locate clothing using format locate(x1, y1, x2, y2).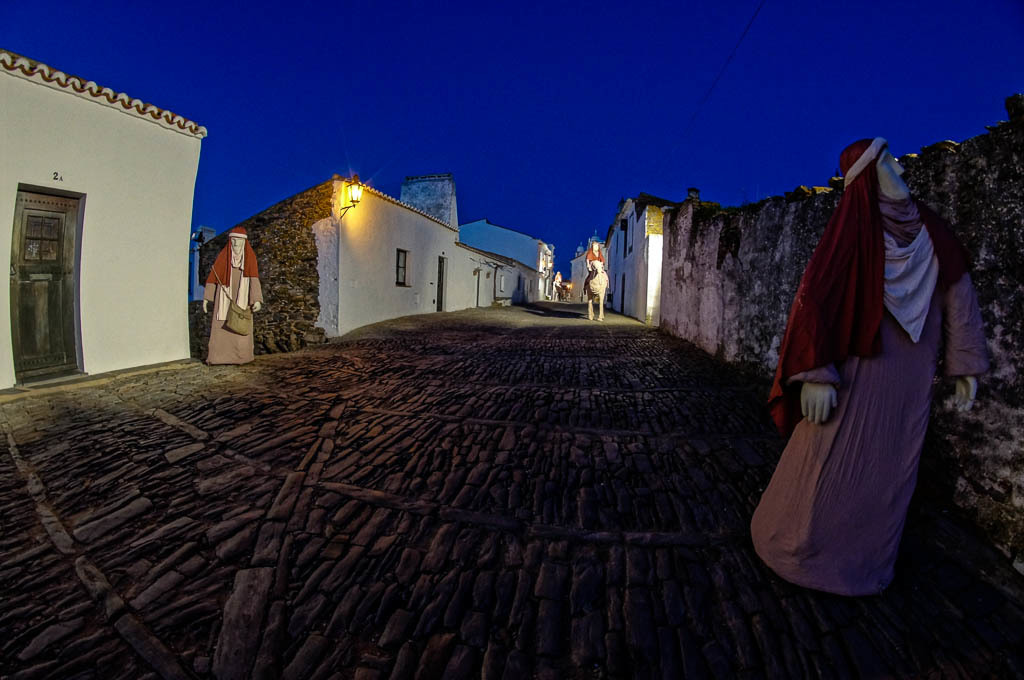
locate(758, 179, 975, 603).
